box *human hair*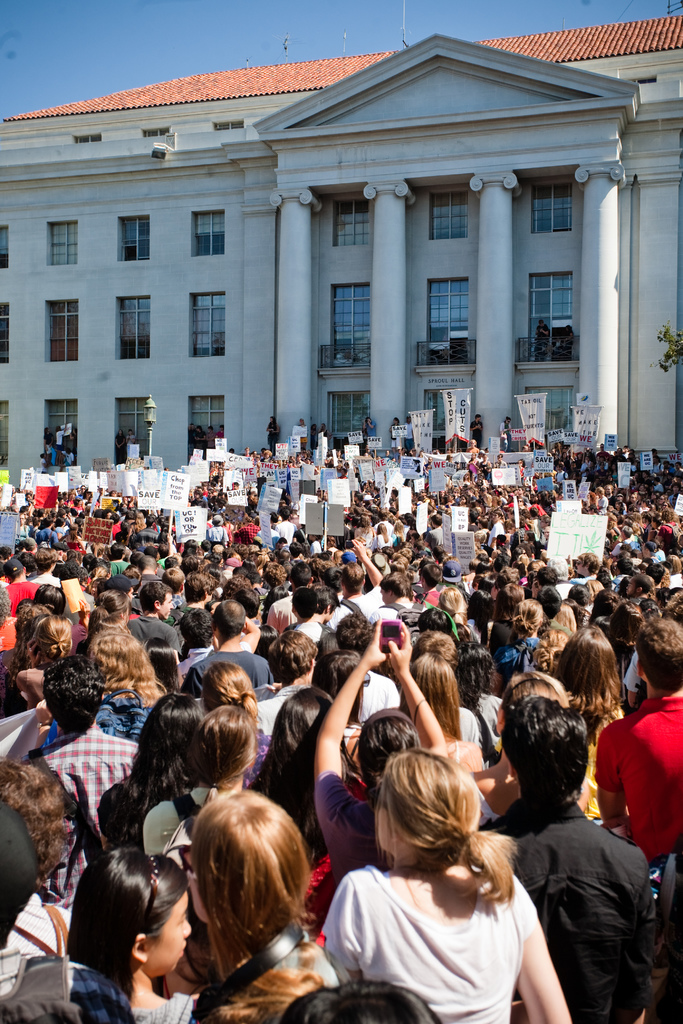
(478, 573, 497, 588)
